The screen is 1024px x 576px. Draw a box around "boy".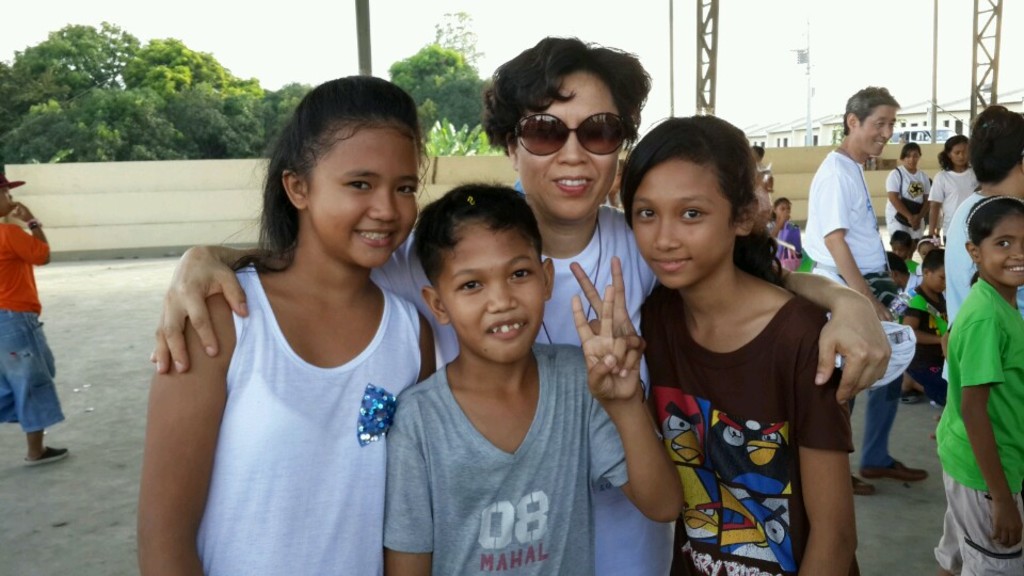
bbox=(0, 158, 70, 460).
